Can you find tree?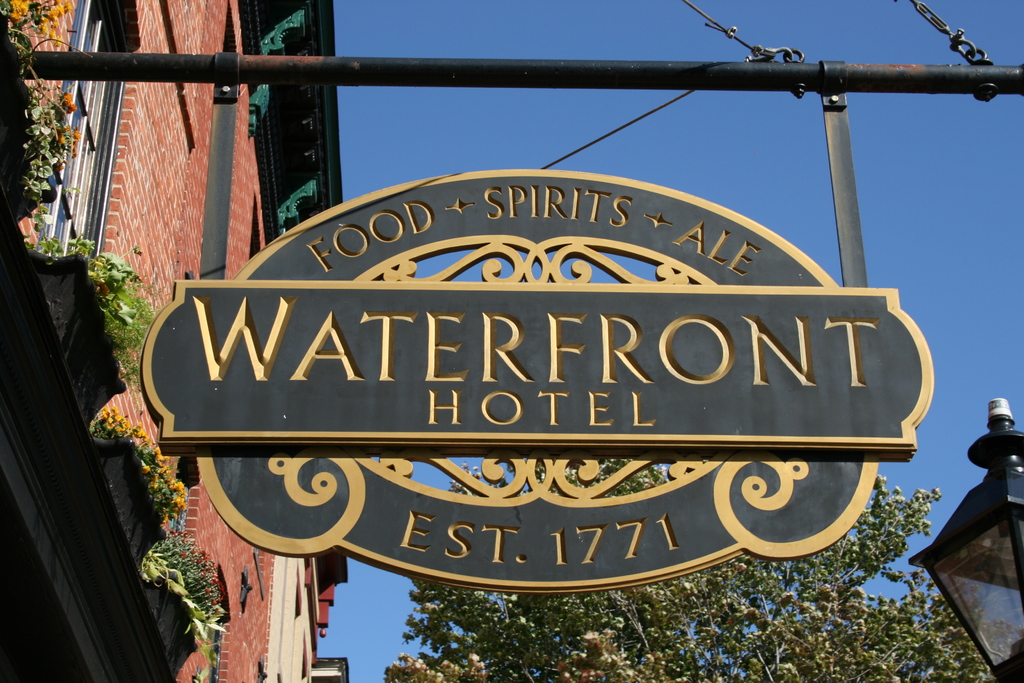
Yes, bounding box: box(380, 457, 998, 682).
